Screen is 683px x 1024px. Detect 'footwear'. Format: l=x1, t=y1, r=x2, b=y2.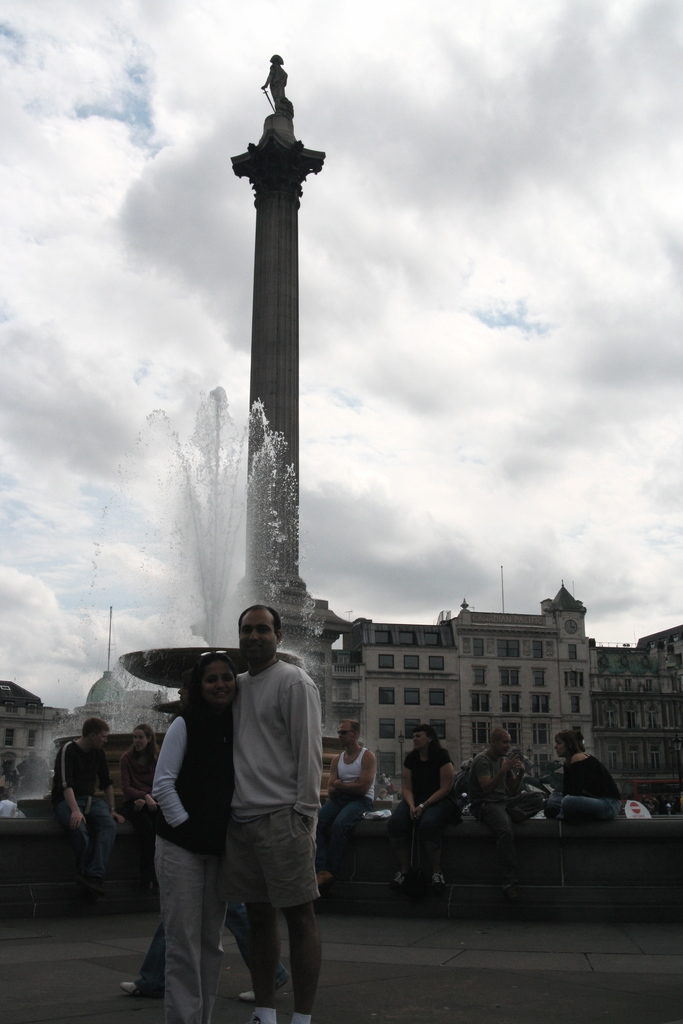
l=233, t=986, r=259, b=1000.
